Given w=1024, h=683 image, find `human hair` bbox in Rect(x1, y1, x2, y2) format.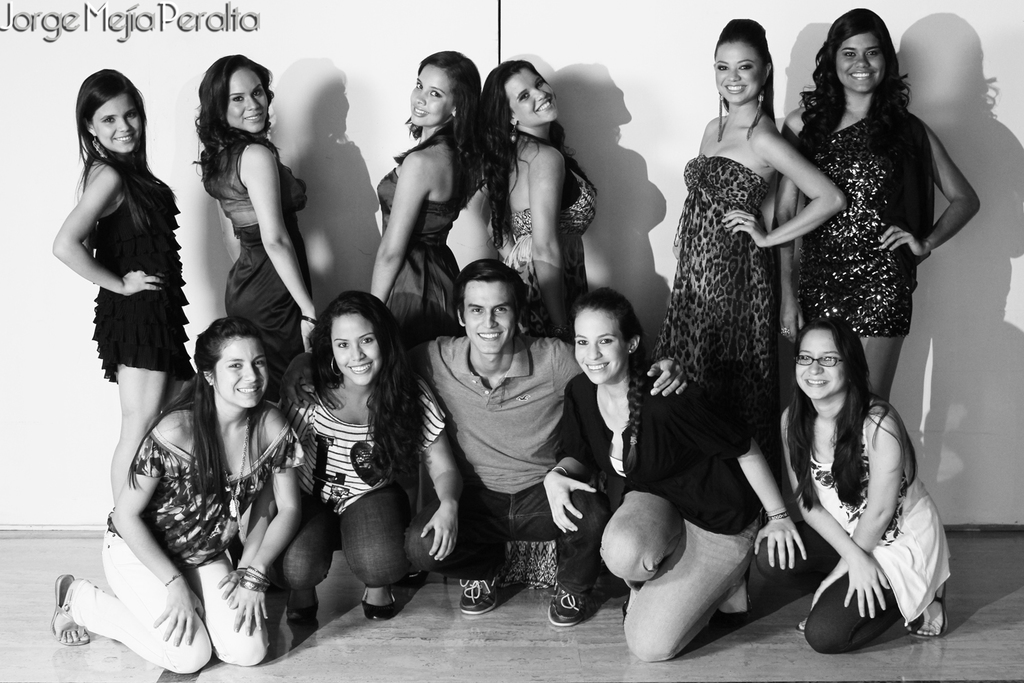
Rect(714, 18, 780, 137).
